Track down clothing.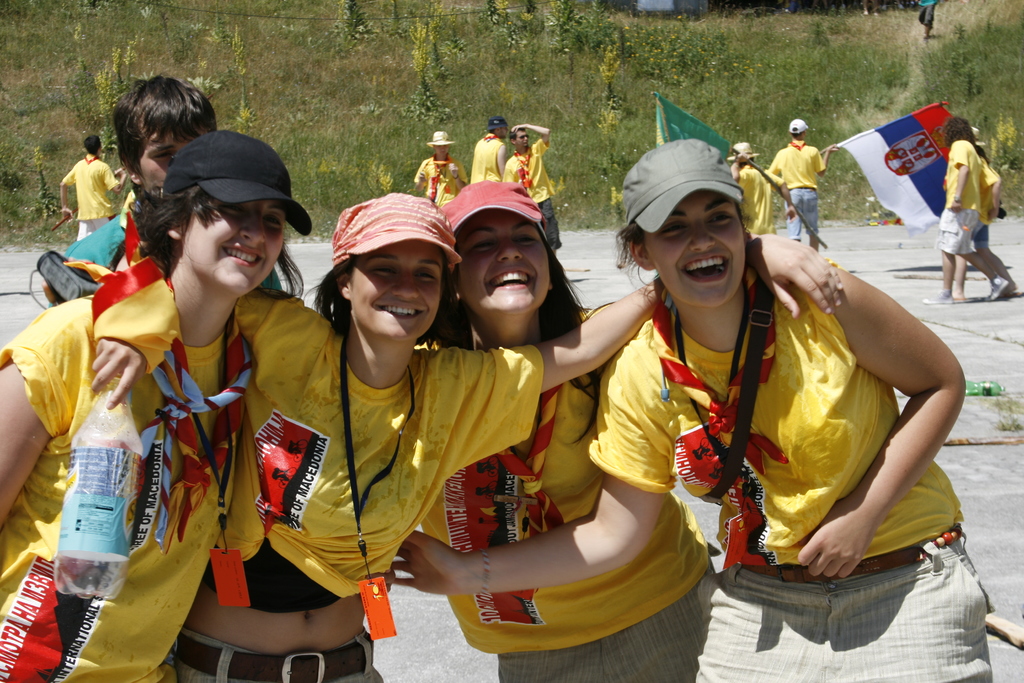
Tracked to 413:298:712:682.
